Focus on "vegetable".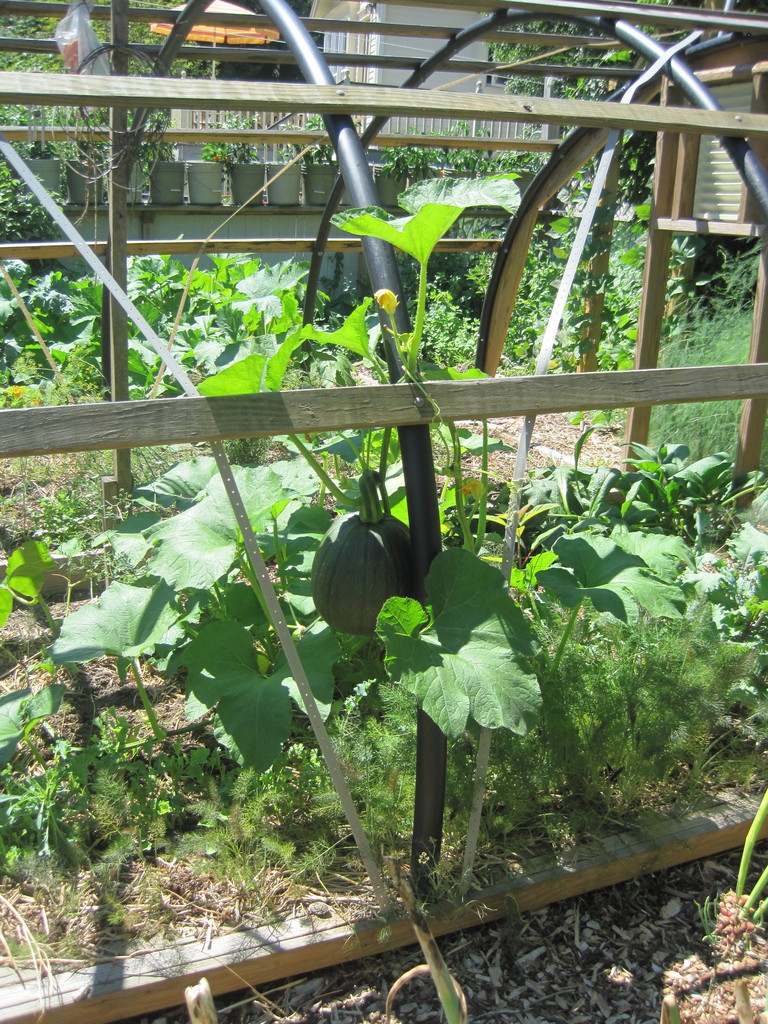
Focused at (x1=309, y1=513, x2=430, y2=626).
